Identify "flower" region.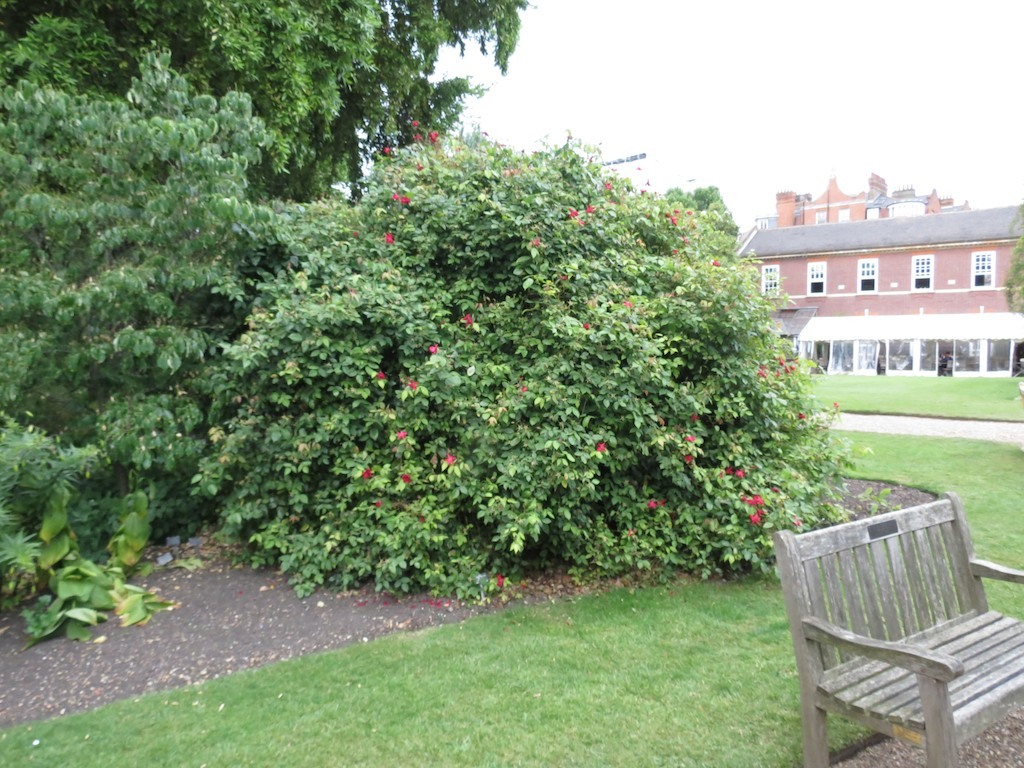
Region: [left=385, top=147, right=395, bottom=154].
